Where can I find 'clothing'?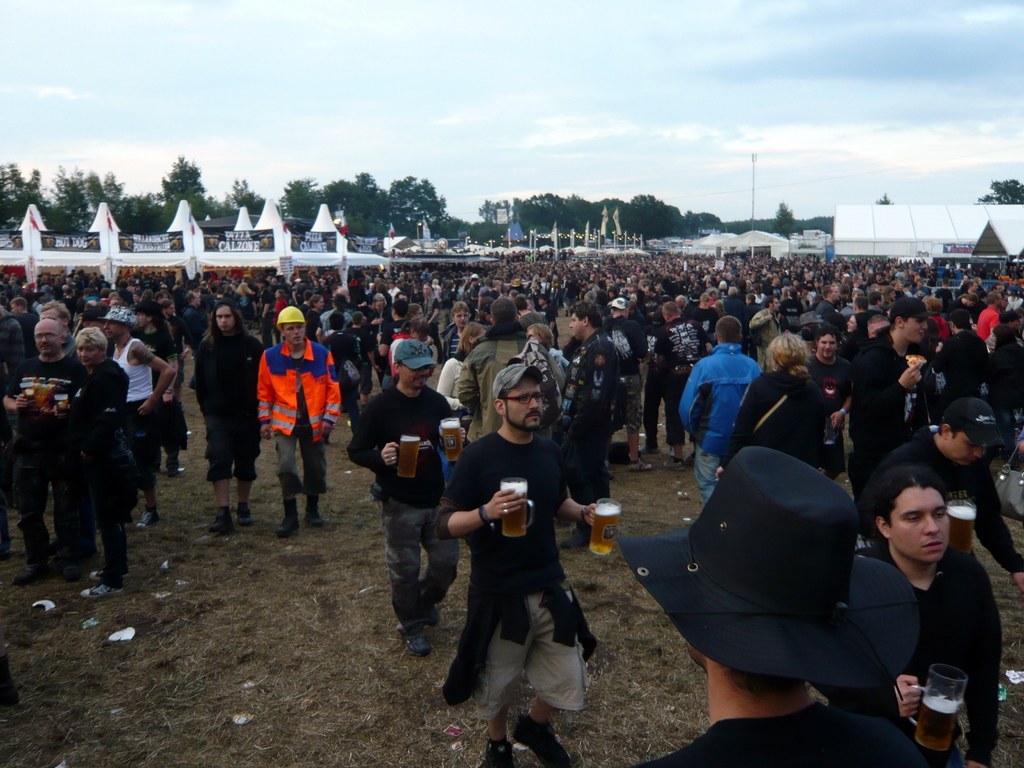
You can find it at 747 307 783 350.
